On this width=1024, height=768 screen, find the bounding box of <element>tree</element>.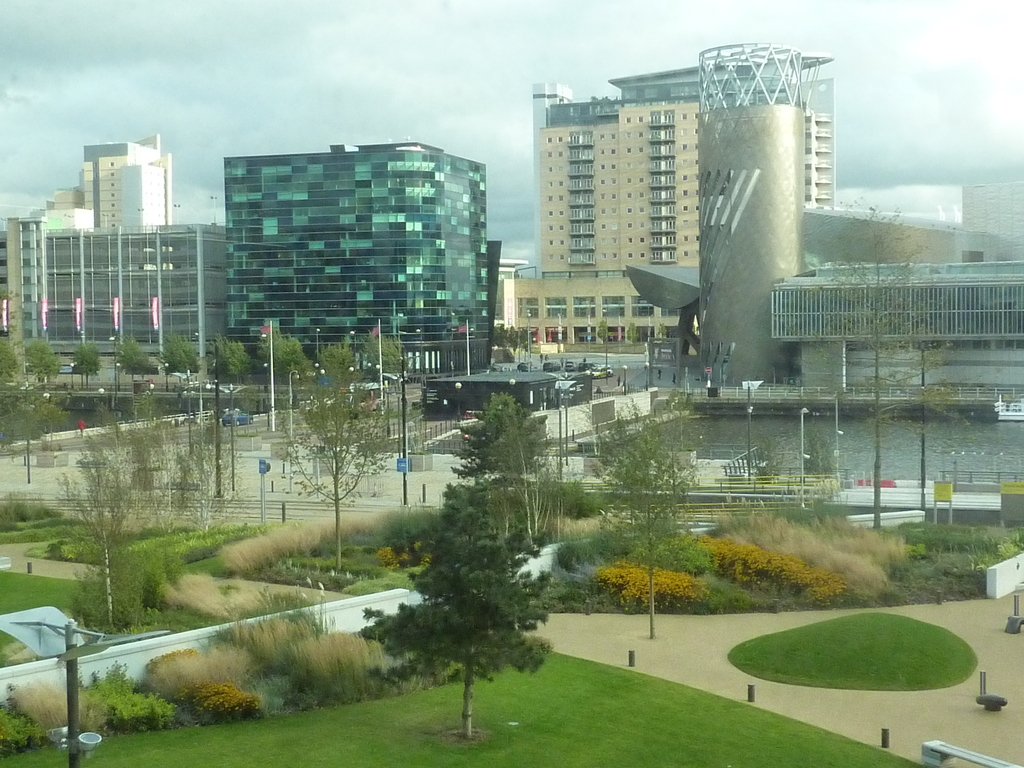
Bounding box: BBox(310, 326, 375, 430).
